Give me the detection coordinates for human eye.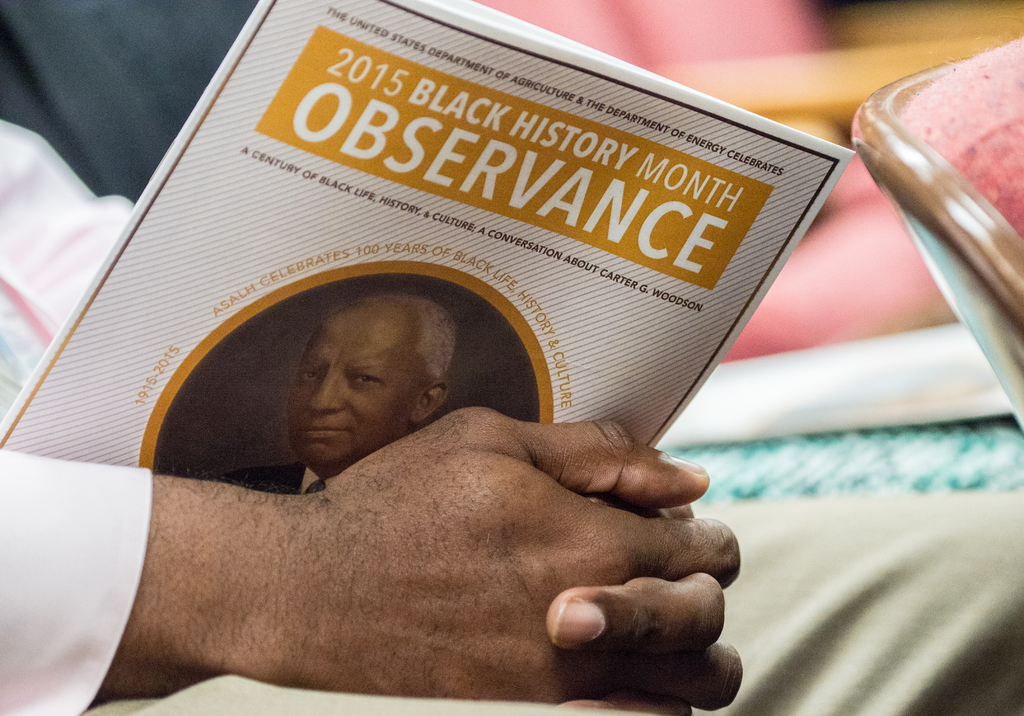
296 366 321 388.
